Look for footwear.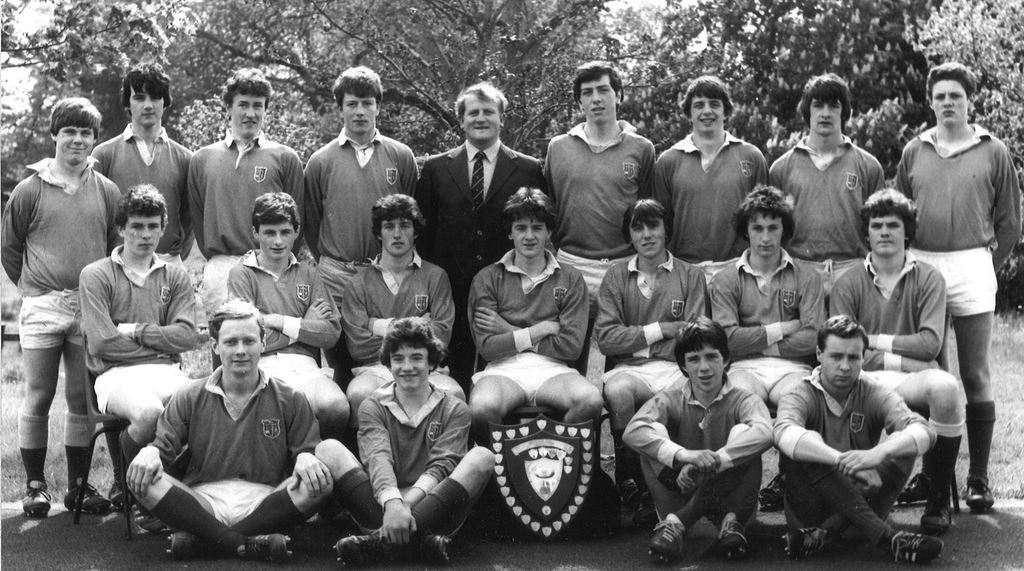
Found: detection(21, 478, 51, 517).
